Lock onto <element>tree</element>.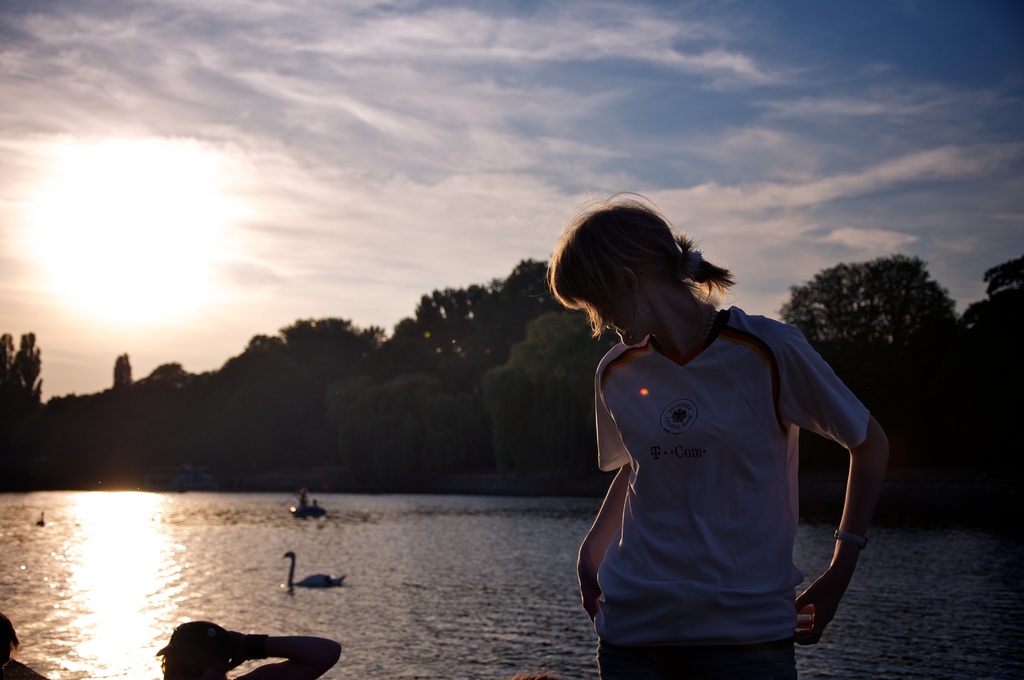
Locked: bbox(316, 373, 388, 448).
